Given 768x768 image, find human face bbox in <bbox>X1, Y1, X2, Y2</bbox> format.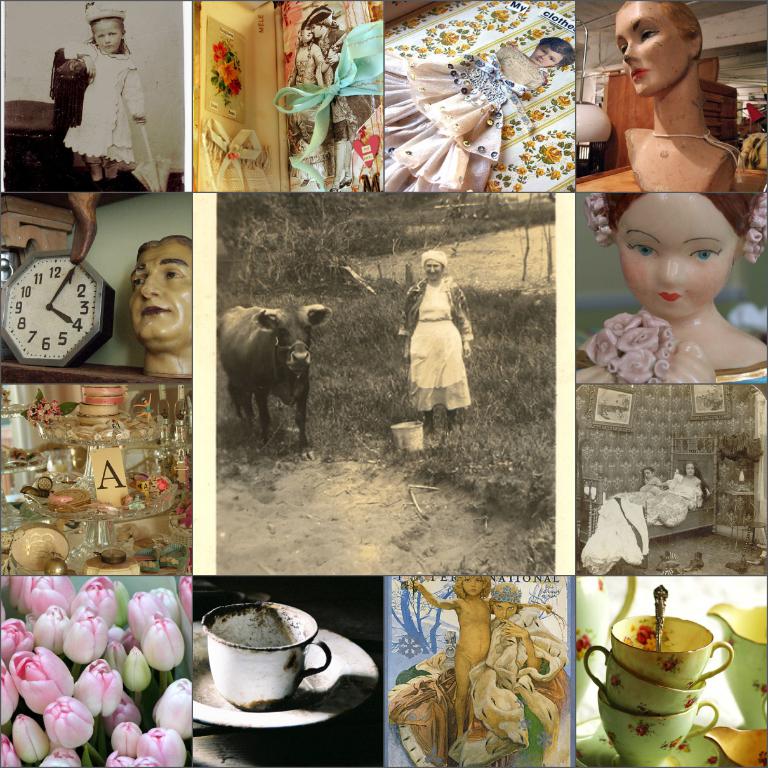
<bbox>611, 187, 745, 322</bbox>.
